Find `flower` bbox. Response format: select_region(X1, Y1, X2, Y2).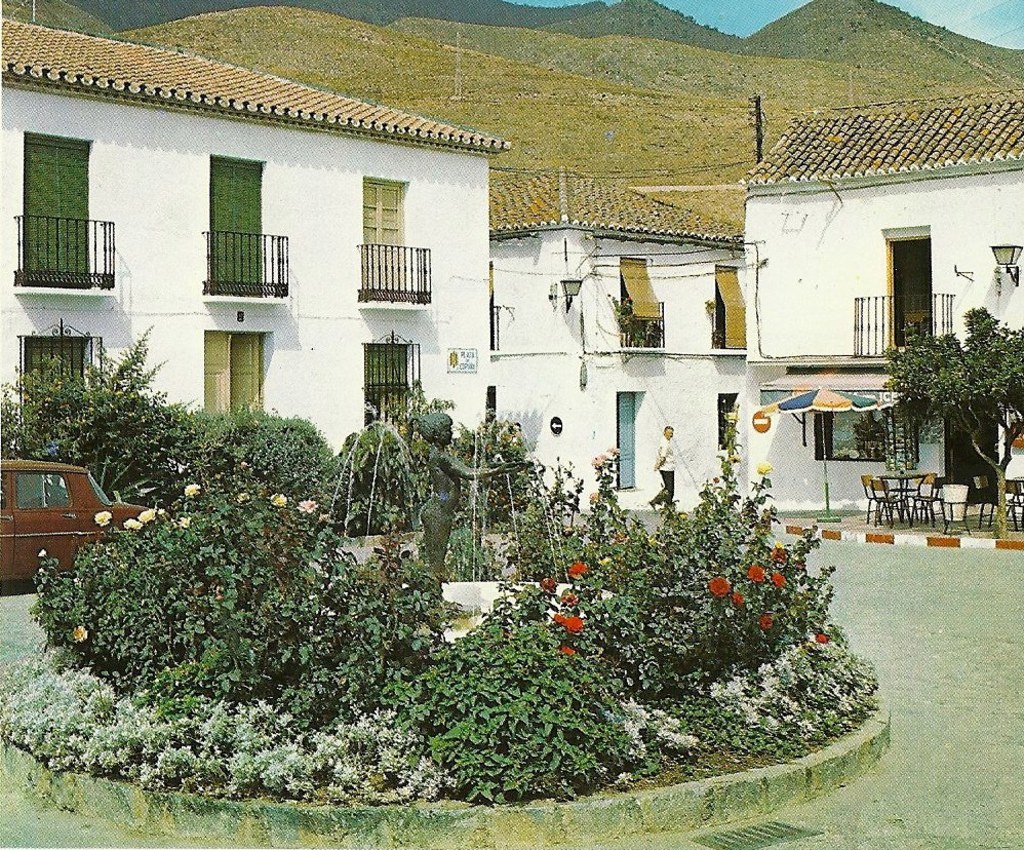
select_region(590, 491, 599, 505).
